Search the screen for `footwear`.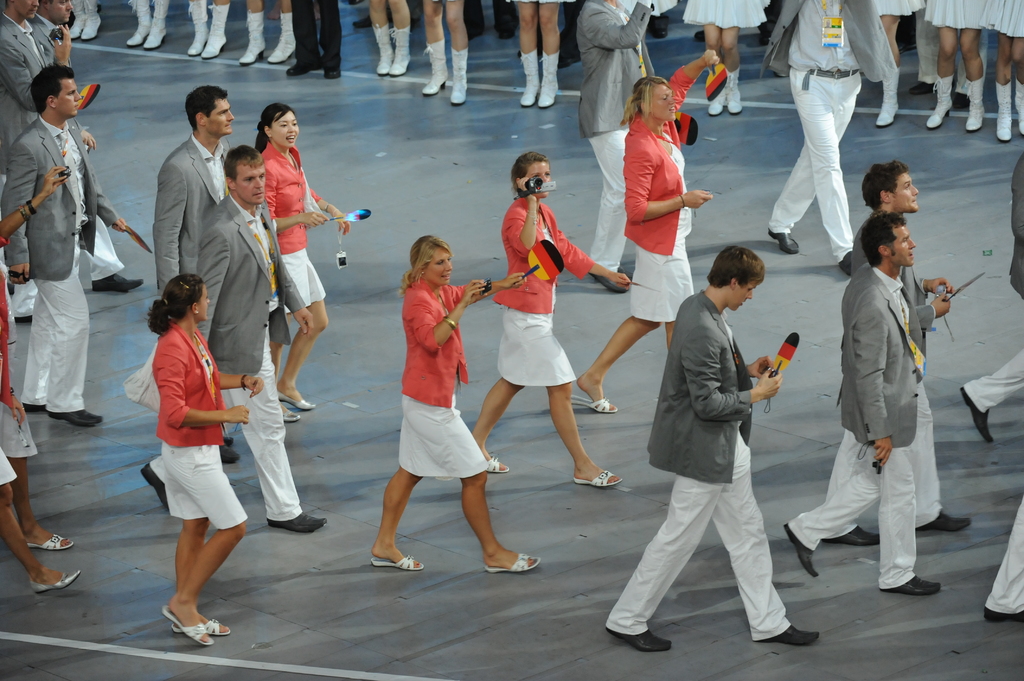
Found at bbox=(138, 462, 170, 512).
